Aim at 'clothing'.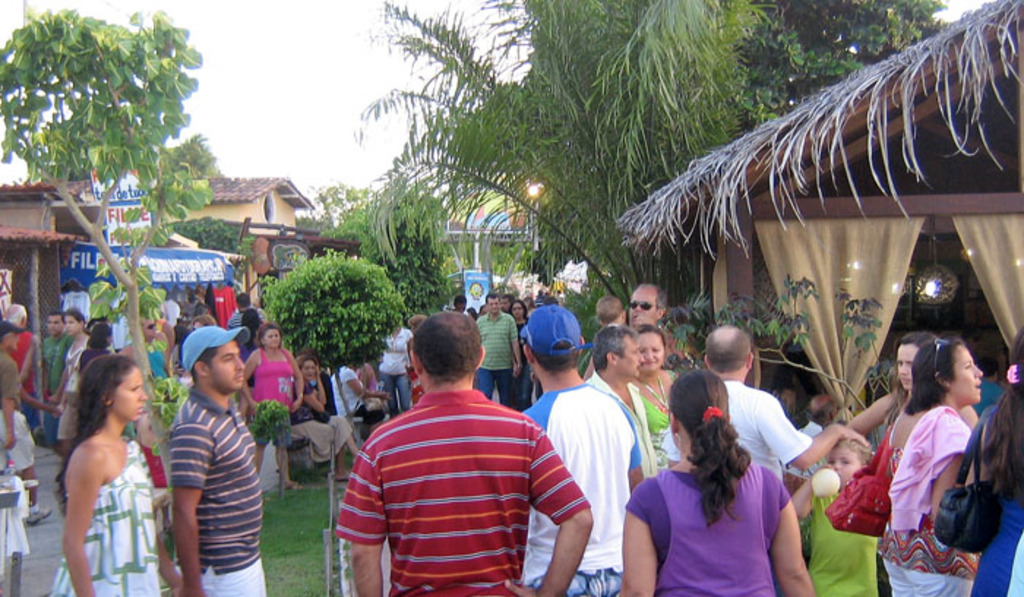
Aimed at 236,344,287,452.
